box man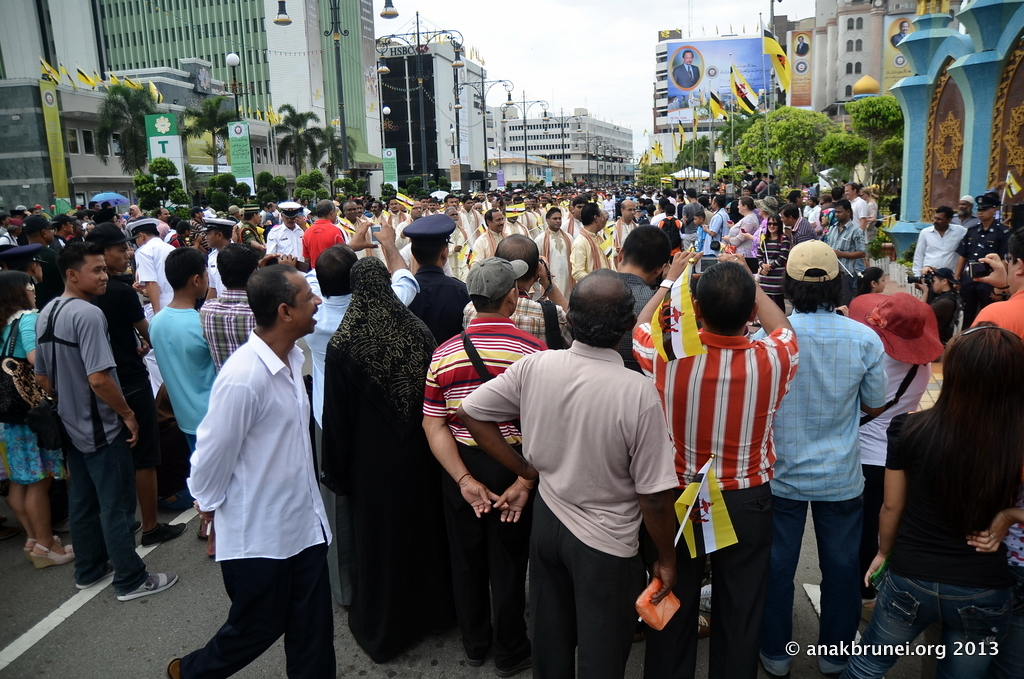
box(299, 239, 418, 549)
